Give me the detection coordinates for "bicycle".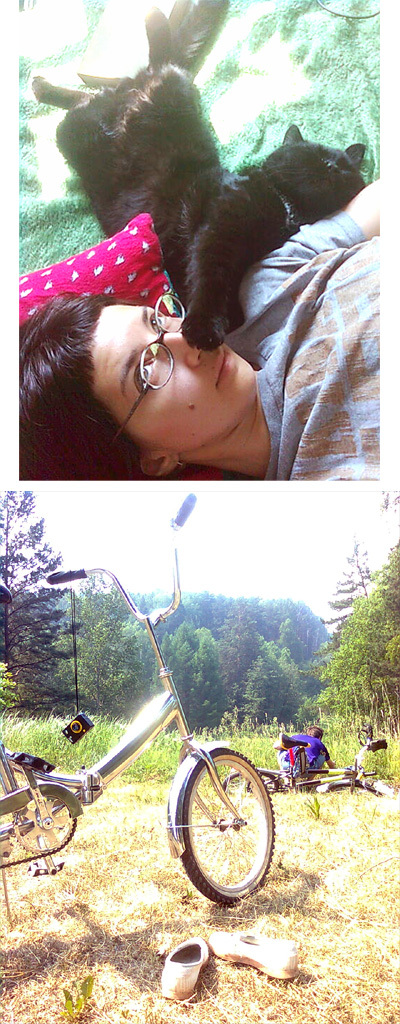
BBox(222, 731, 380, 793).
